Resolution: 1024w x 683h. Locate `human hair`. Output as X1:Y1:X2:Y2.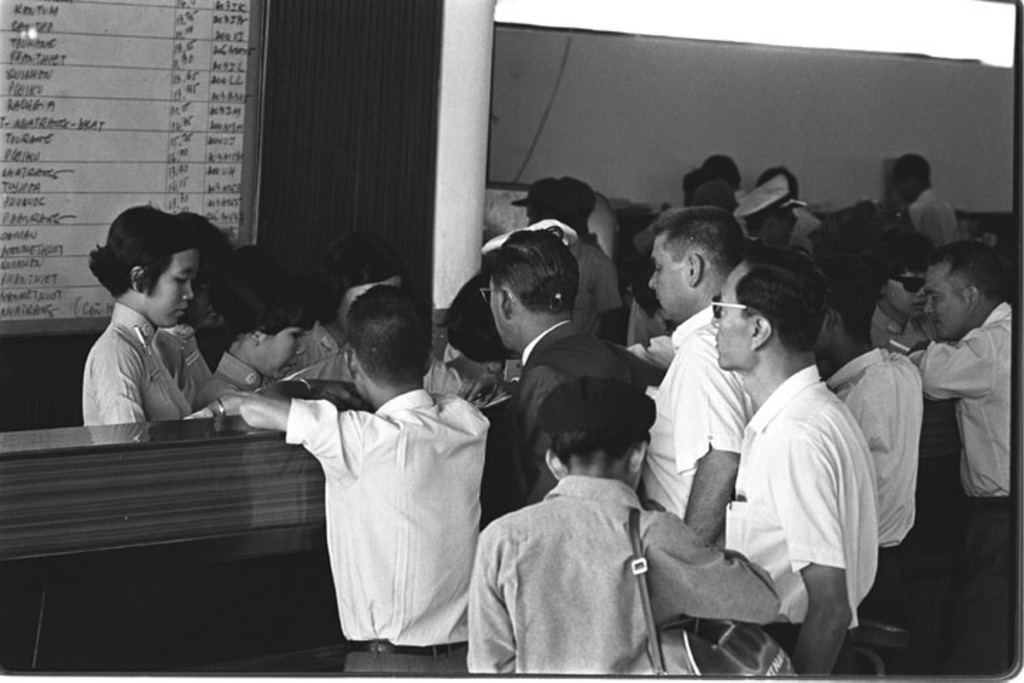
892:152:933:184.
